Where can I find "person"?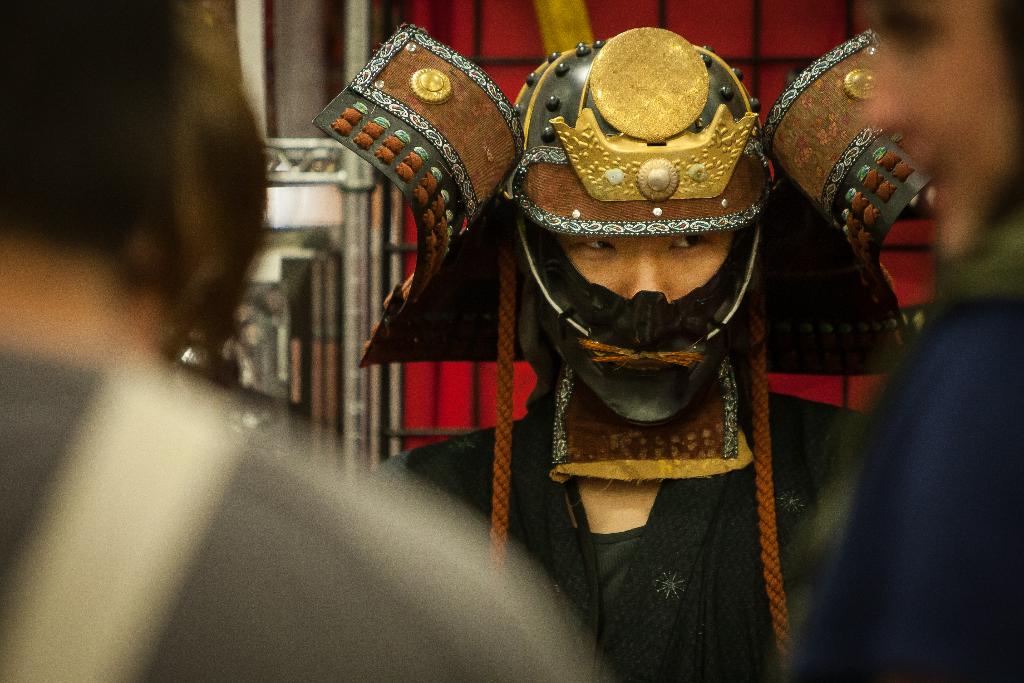
You can find it at <bbox>797, 0, 1023, 682</bbox>.
